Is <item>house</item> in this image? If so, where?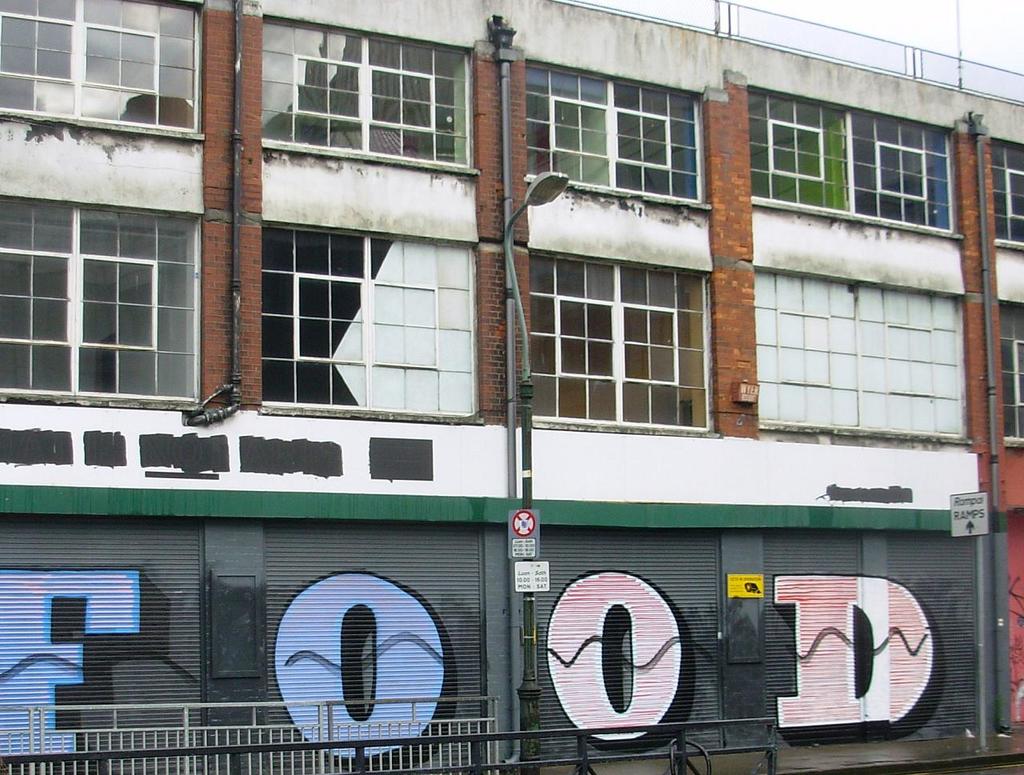
Yes, at bbox(0, 0, 1023, 437).
